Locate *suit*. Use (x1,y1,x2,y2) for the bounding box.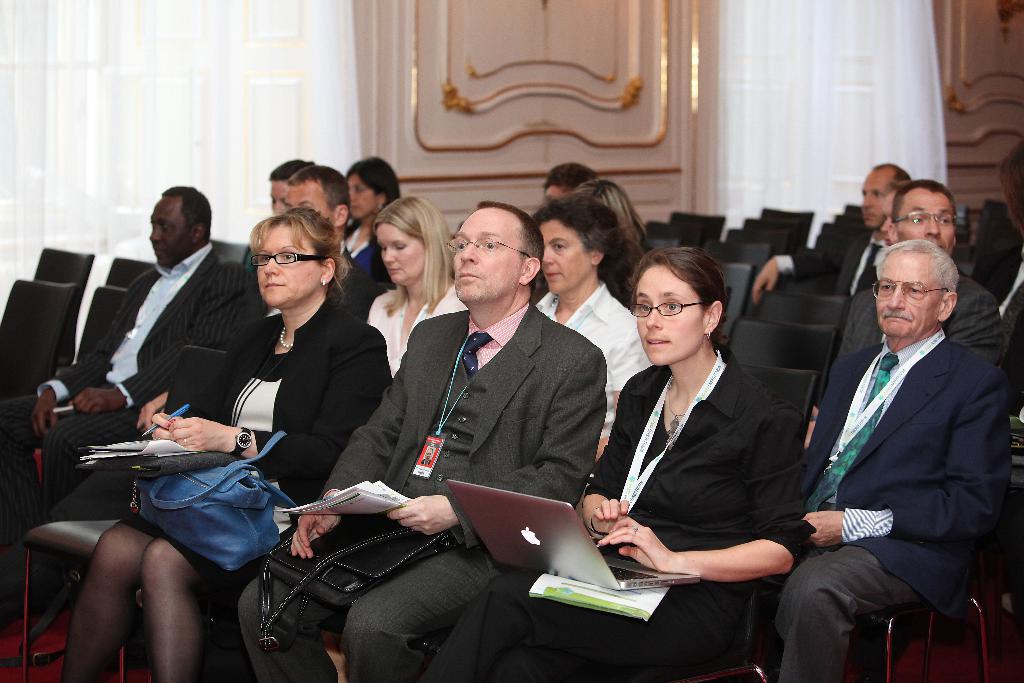
(775,339,1010,623).
